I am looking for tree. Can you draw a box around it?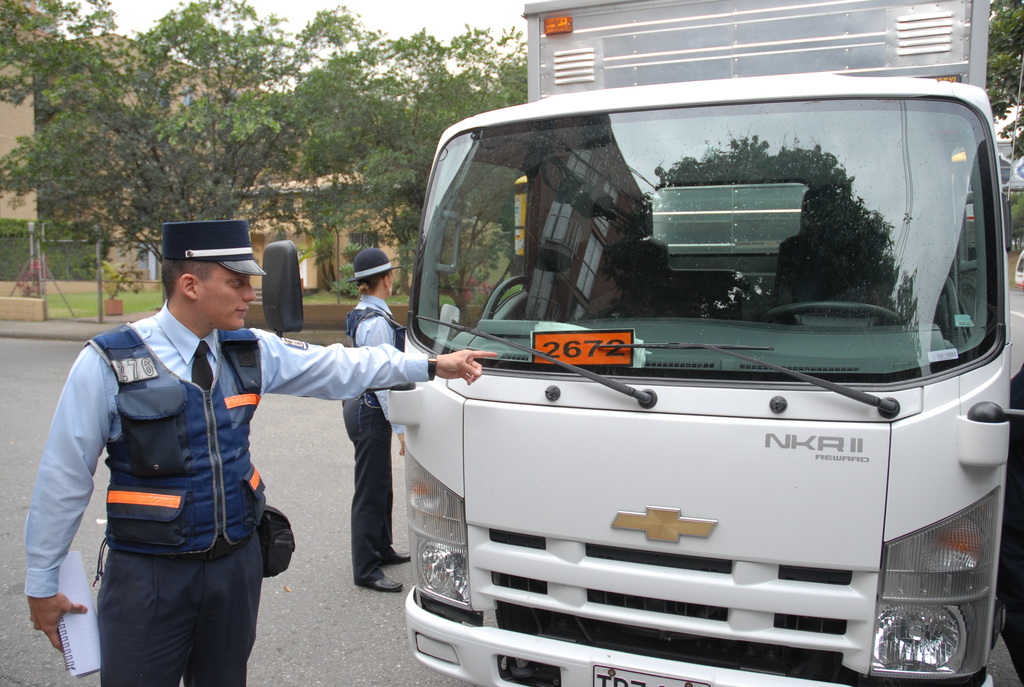
Sure, the bounding box is (0, 0, 128, 109).
